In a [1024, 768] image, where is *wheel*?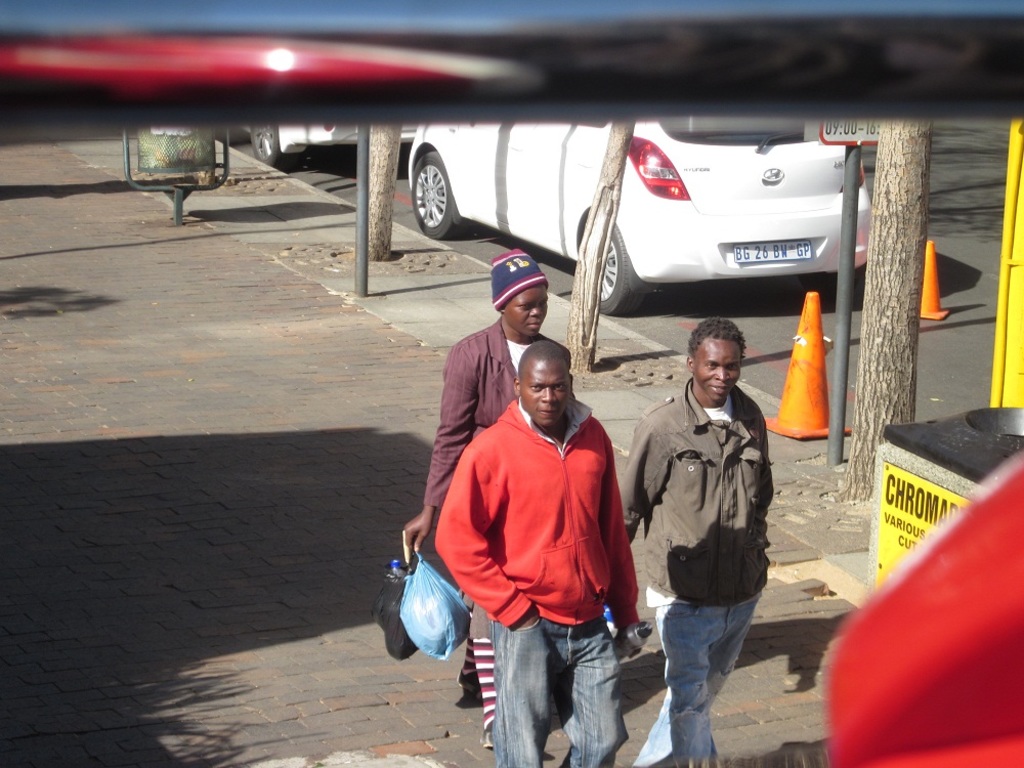
detection(411, 148, 457, 241).
